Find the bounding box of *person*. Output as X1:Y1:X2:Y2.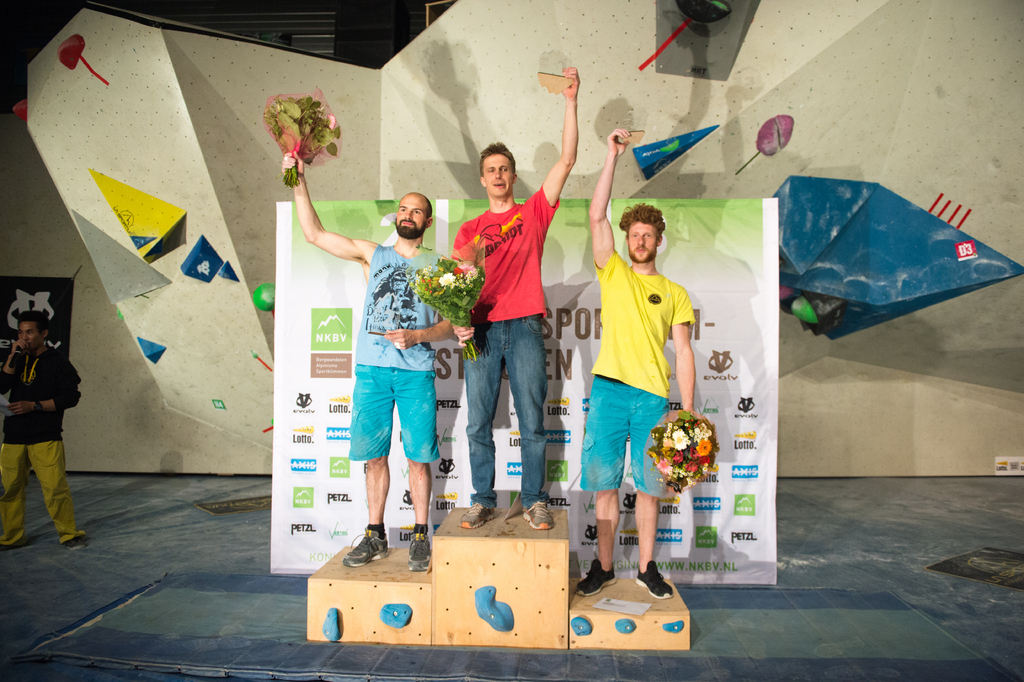
579:126:696:599.
